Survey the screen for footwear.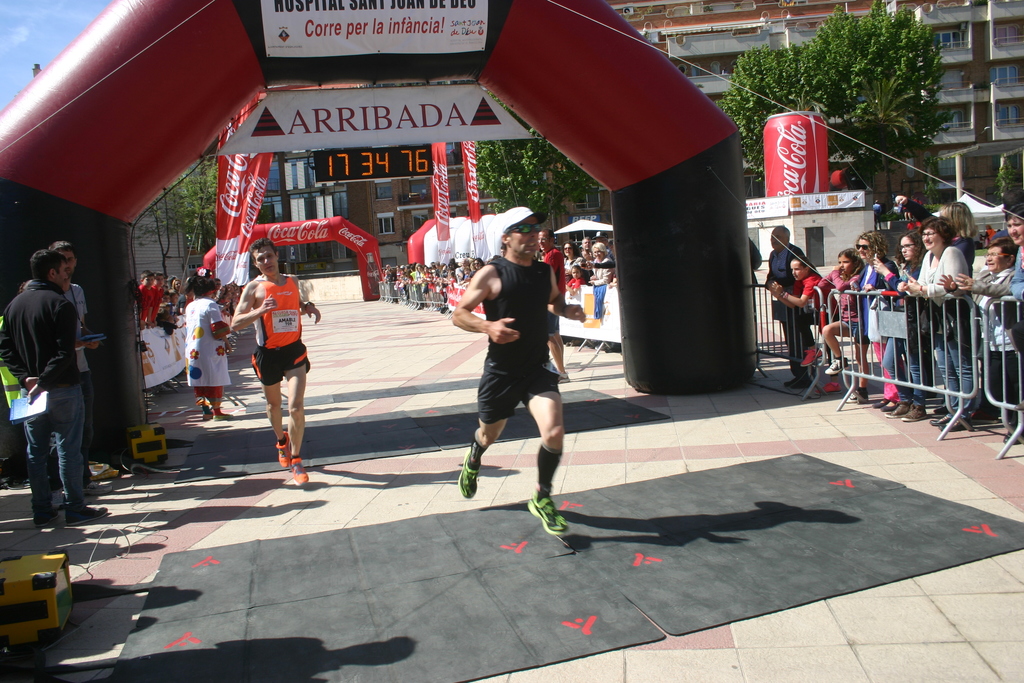
Survey found: l=271, t=431, r=293, b=473.
